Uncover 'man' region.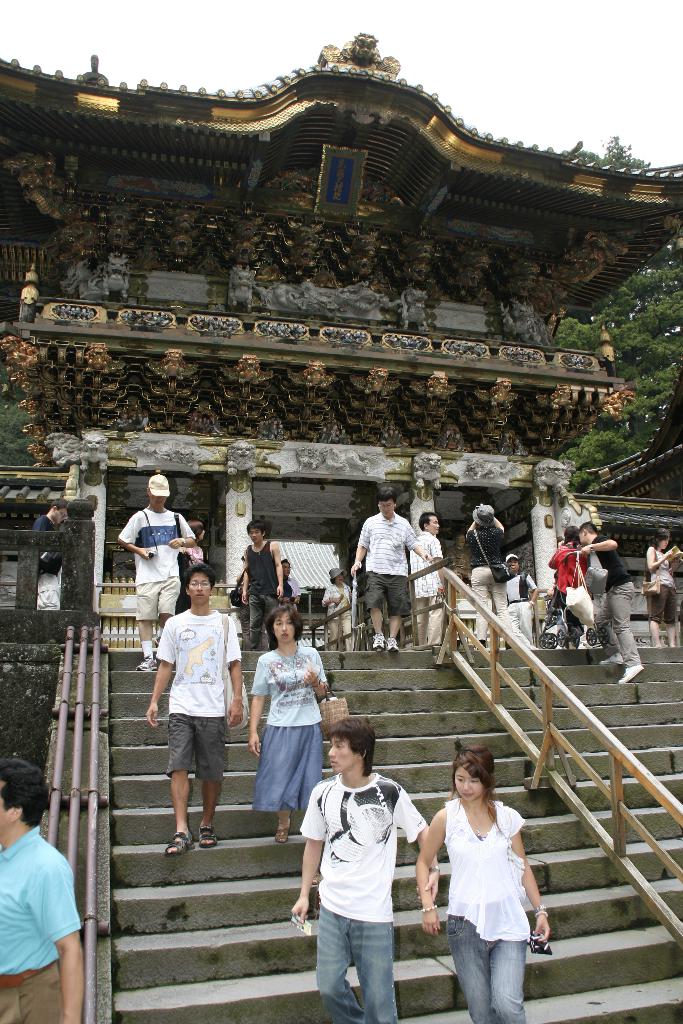
Uncovered: crop(0, 782, 92, 1010).
